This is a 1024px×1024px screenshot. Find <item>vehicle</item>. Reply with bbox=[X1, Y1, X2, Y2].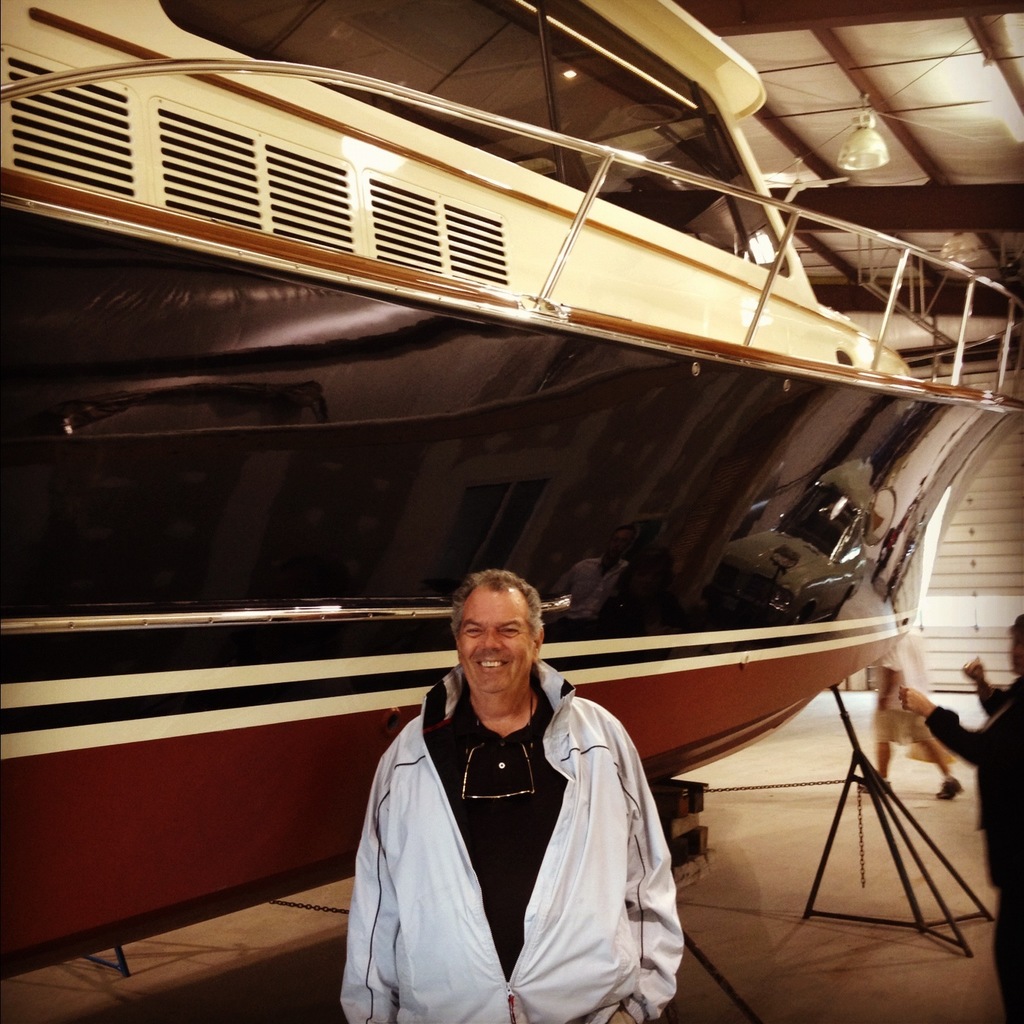
bbox=[0, 0, 1023, 1023].
